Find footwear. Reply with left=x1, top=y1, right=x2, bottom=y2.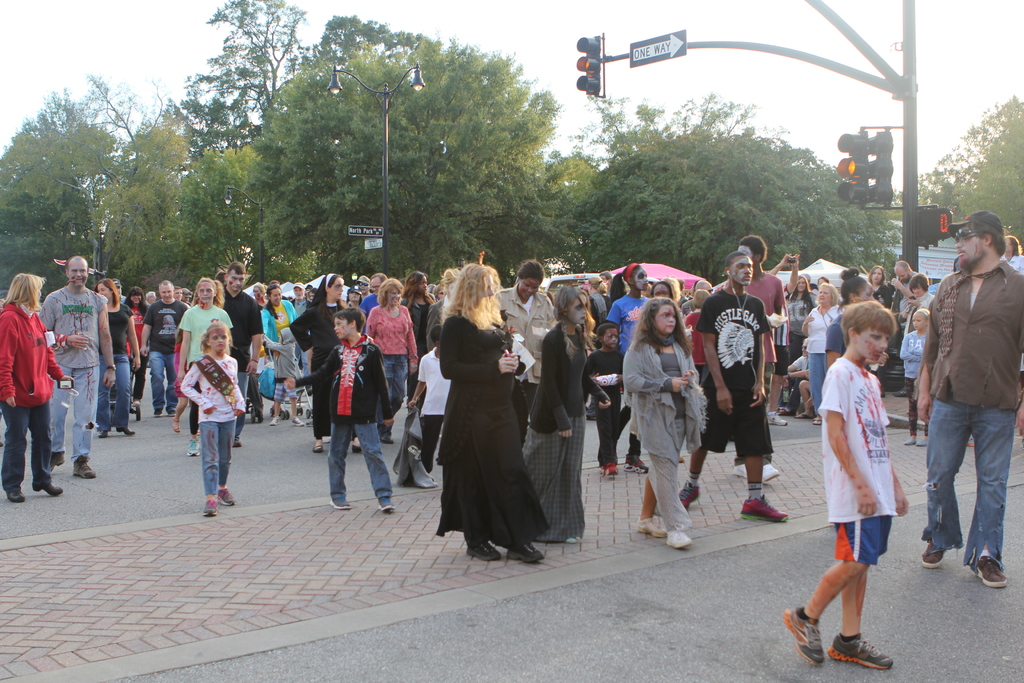
left=218, top=488, right=235, bottom=508.
